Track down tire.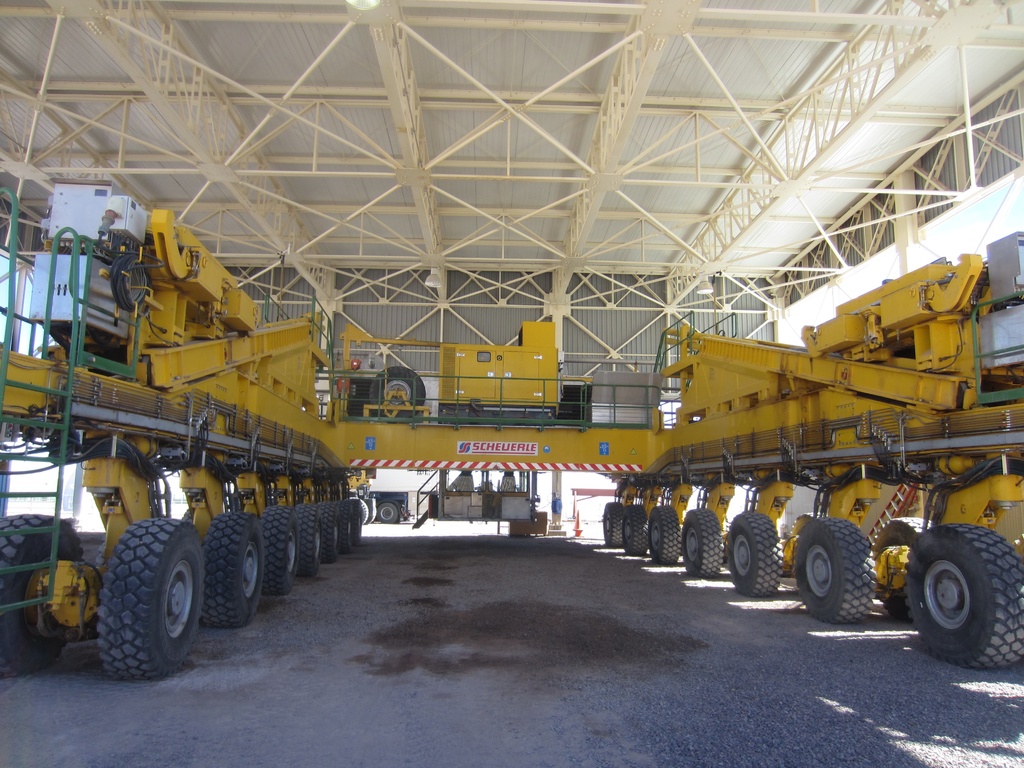
Tracked to detection(299, 504, 323, 575).
